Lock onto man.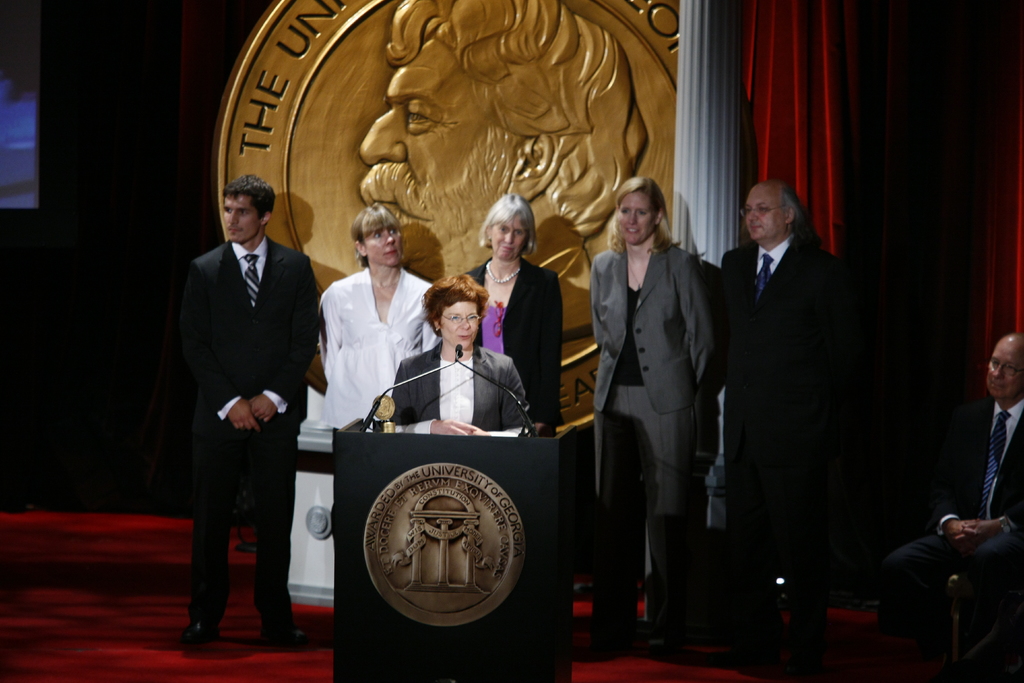
Locked: (178, 174, 321, 646).
